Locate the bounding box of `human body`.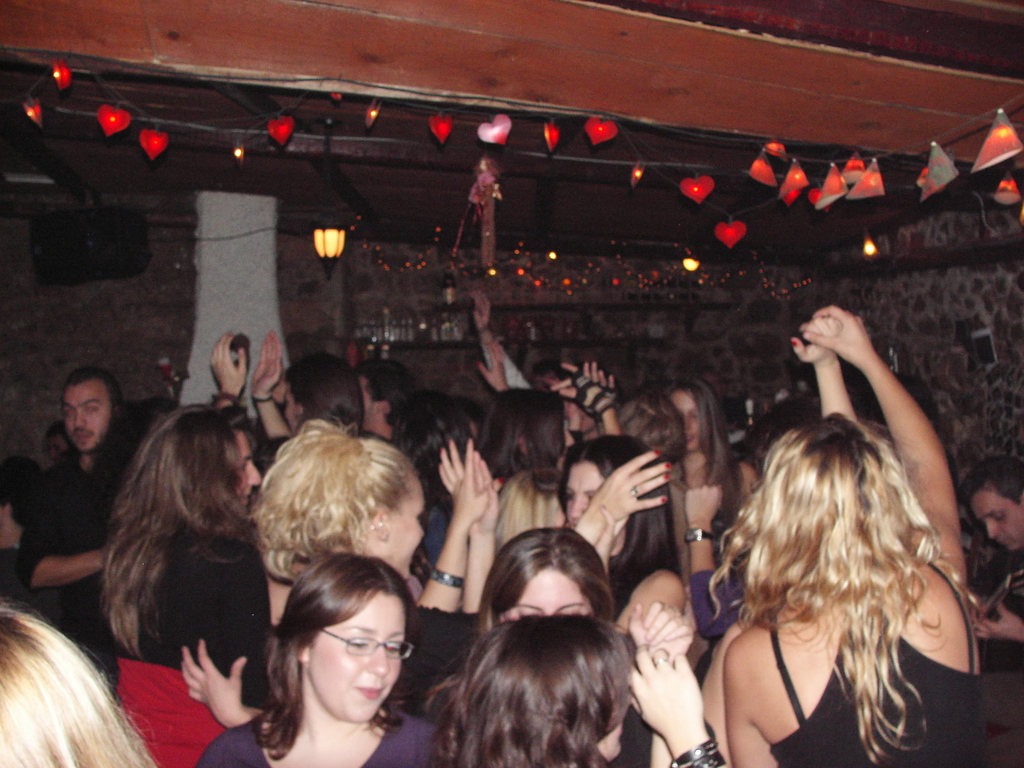
Bounding box: crop(19, 365, 136, 696).
